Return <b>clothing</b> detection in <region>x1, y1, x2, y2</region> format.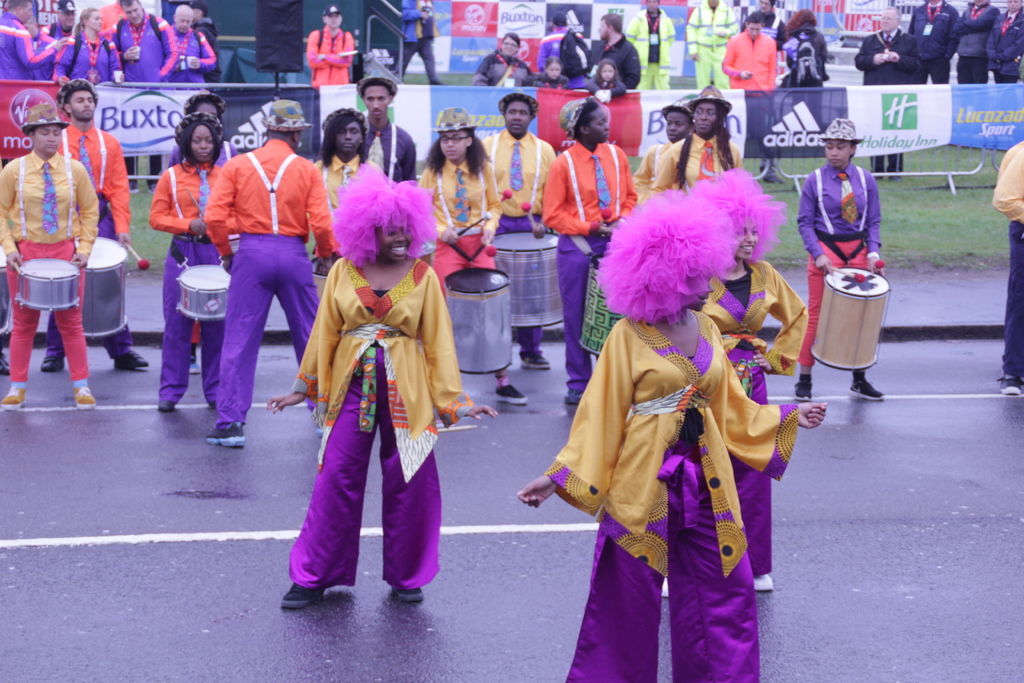
<region>650, 122, 740, 197</region>.
